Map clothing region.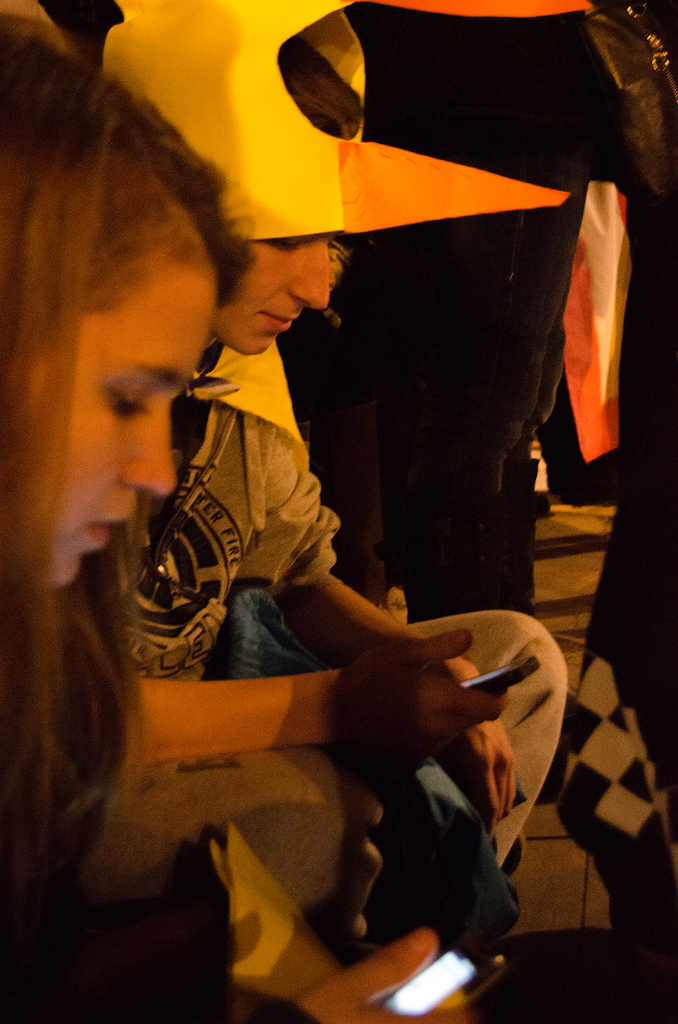
Mapped to box(287, 615, 543, 972).
